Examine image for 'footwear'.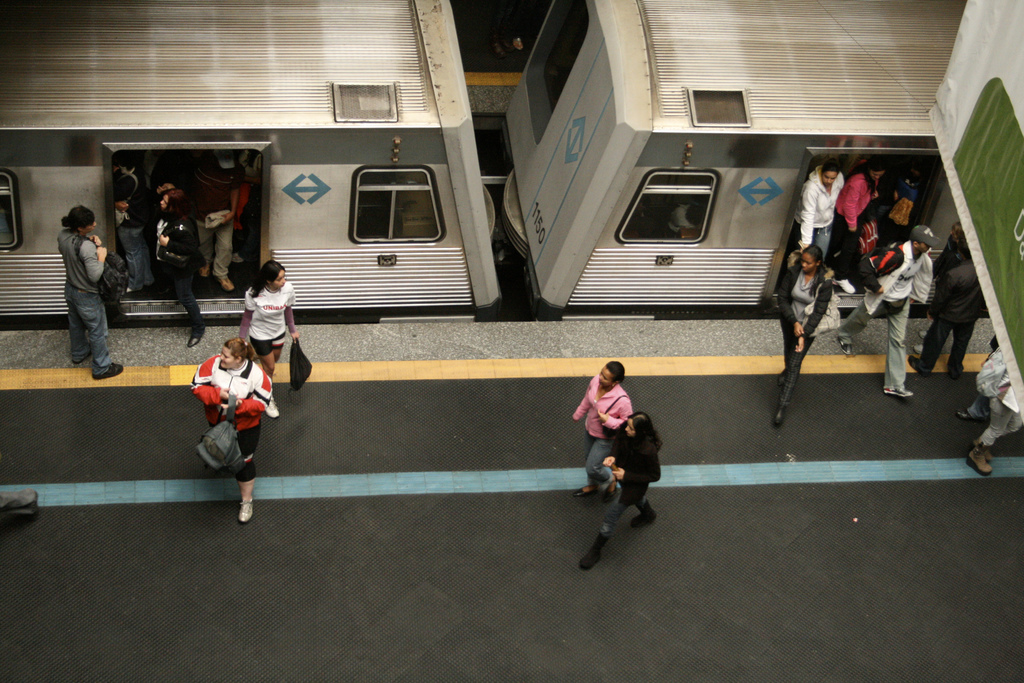
Examination result: locate(968, 445, 993, 477).
